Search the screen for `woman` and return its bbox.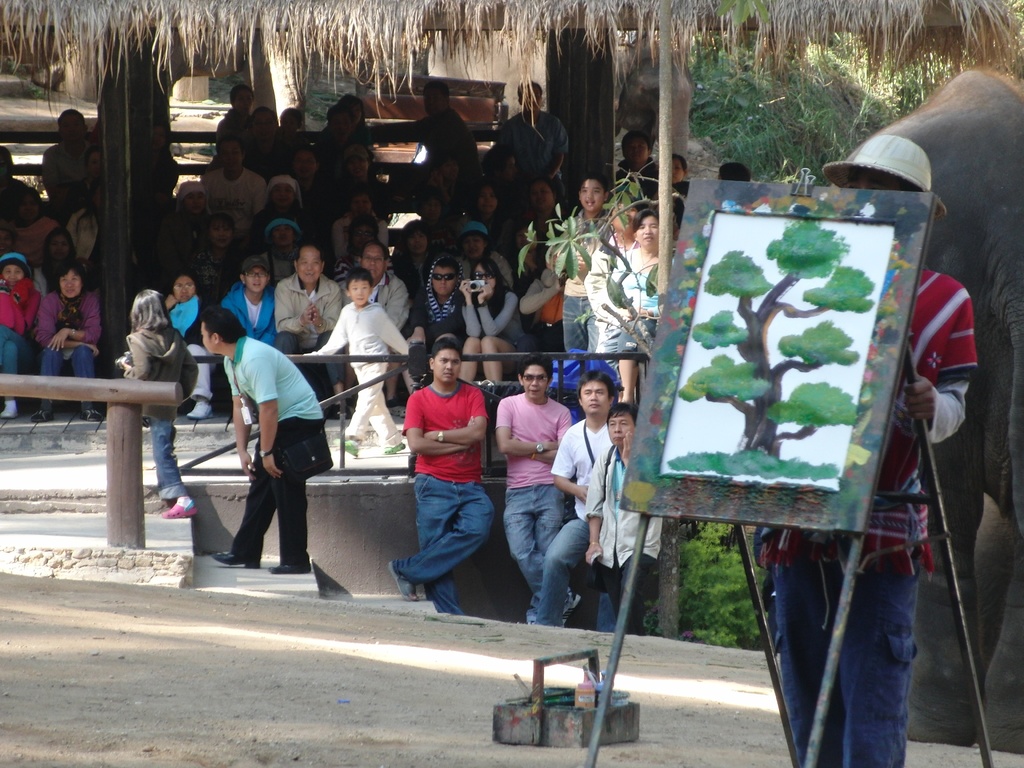
Found: crop(19, 262, 97, 421).
